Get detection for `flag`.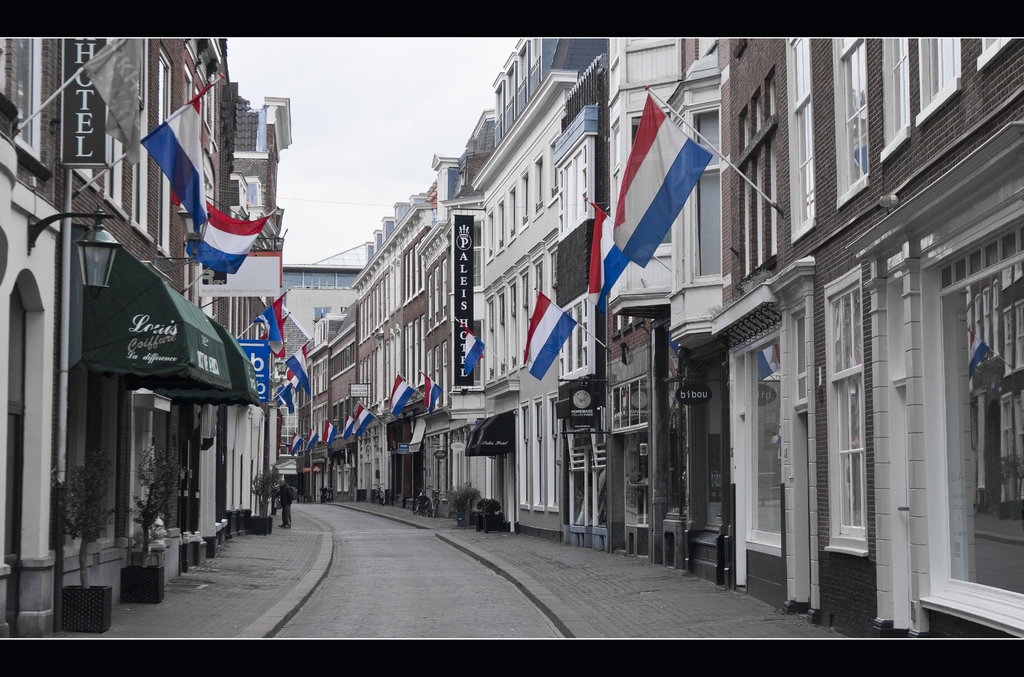
Detection: pyautogui.locateOnScreen(250, 299, 284, 343).
